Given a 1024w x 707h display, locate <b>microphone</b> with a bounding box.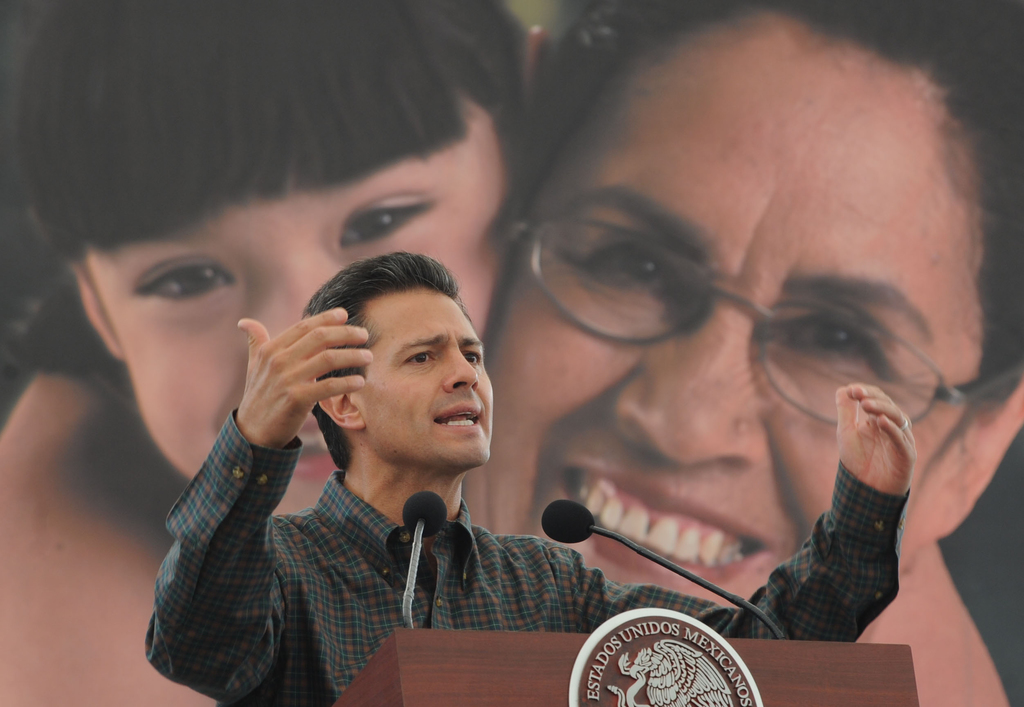
Located: crop(396, 487, 449, 629).
